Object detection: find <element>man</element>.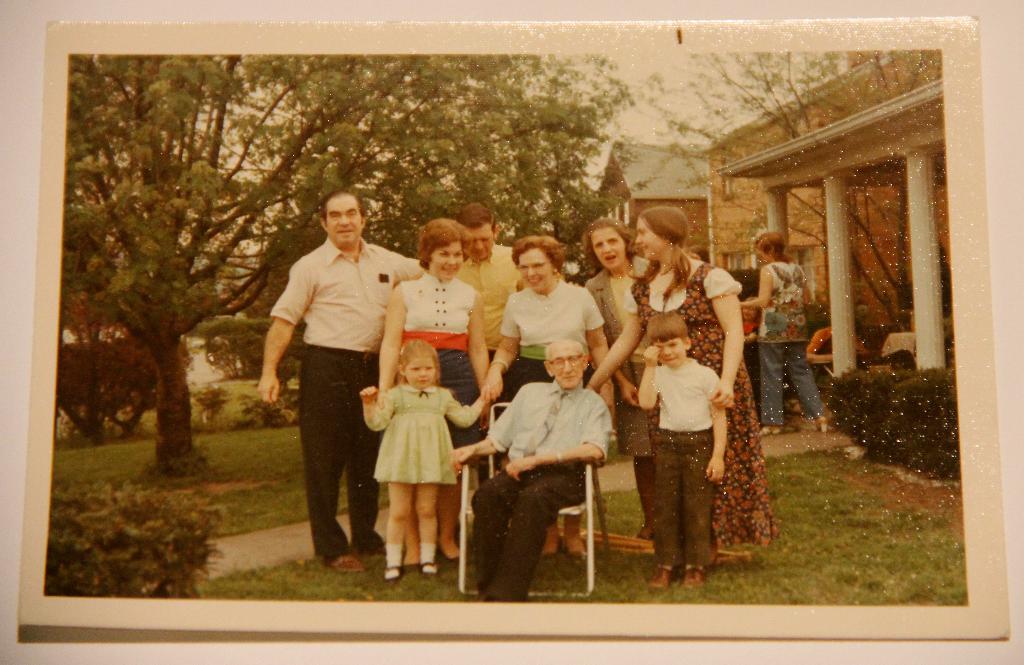
Rect(265, 203, 400, 577).
